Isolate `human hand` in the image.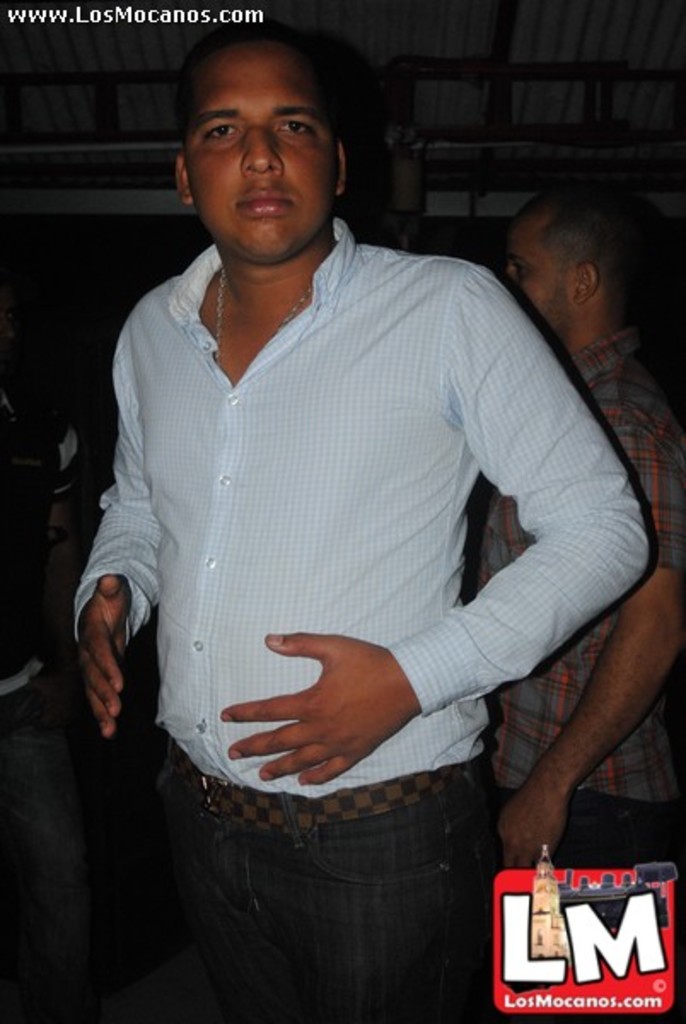
Isolated region: {"x1": 73, "y1": 573, "x2": 133, "y2": 742}.
